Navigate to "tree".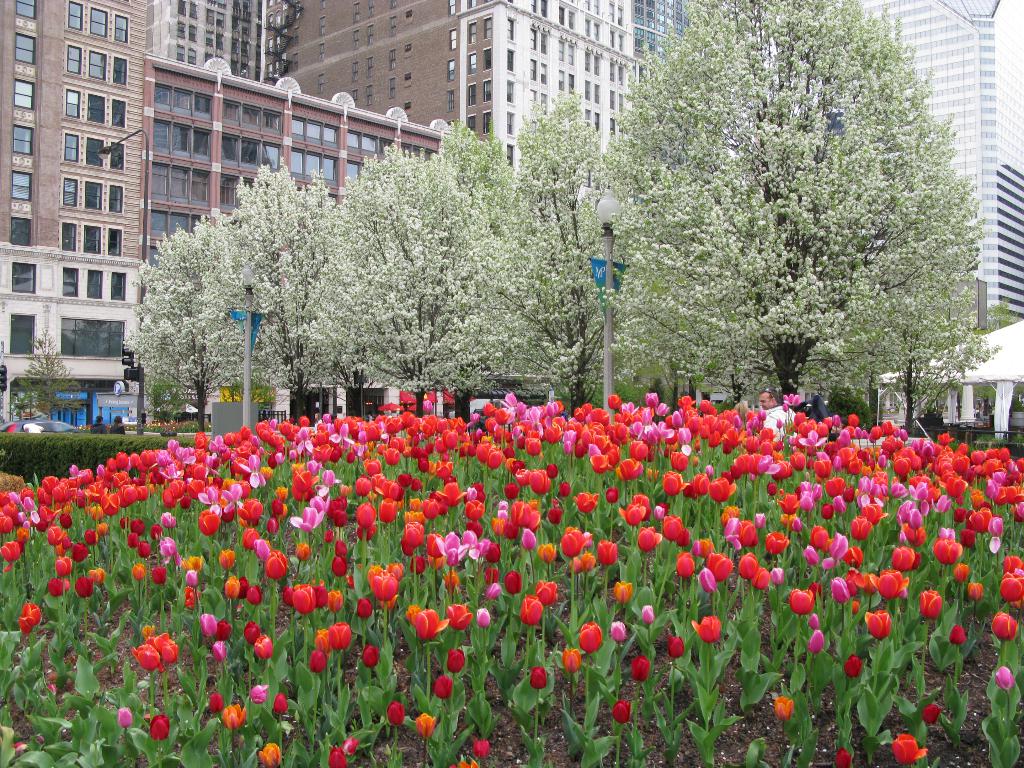
Navigation target: <box>574,15,977,394</box>.
